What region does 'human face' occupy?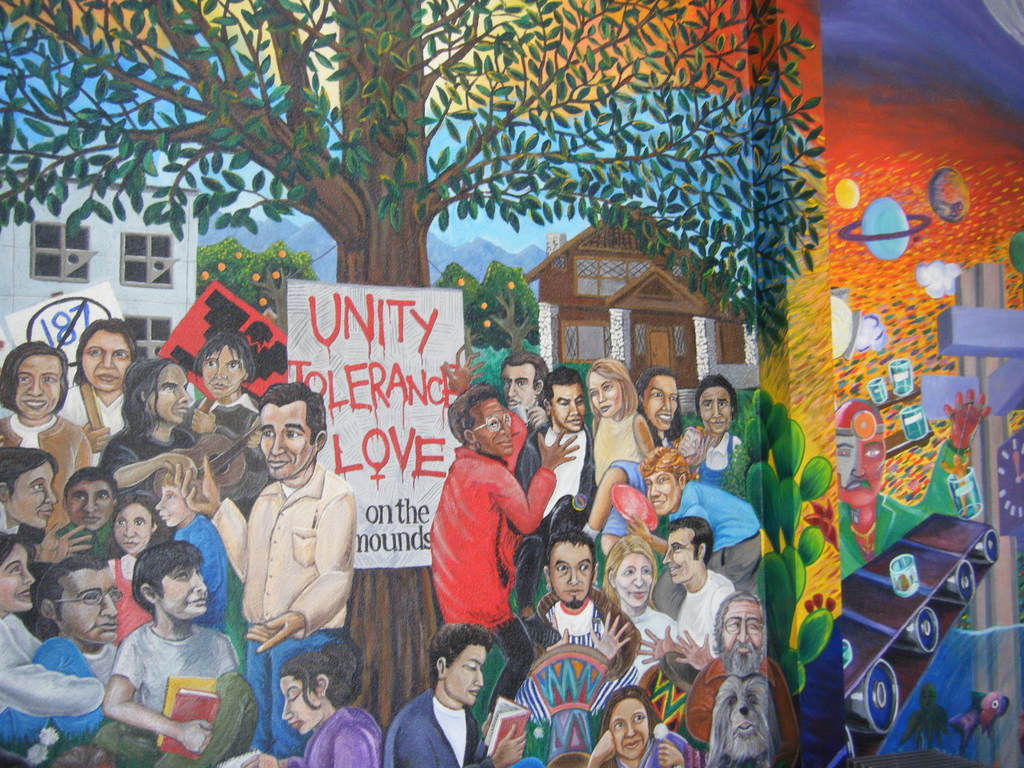
locate(154, 484, 191, 526).
